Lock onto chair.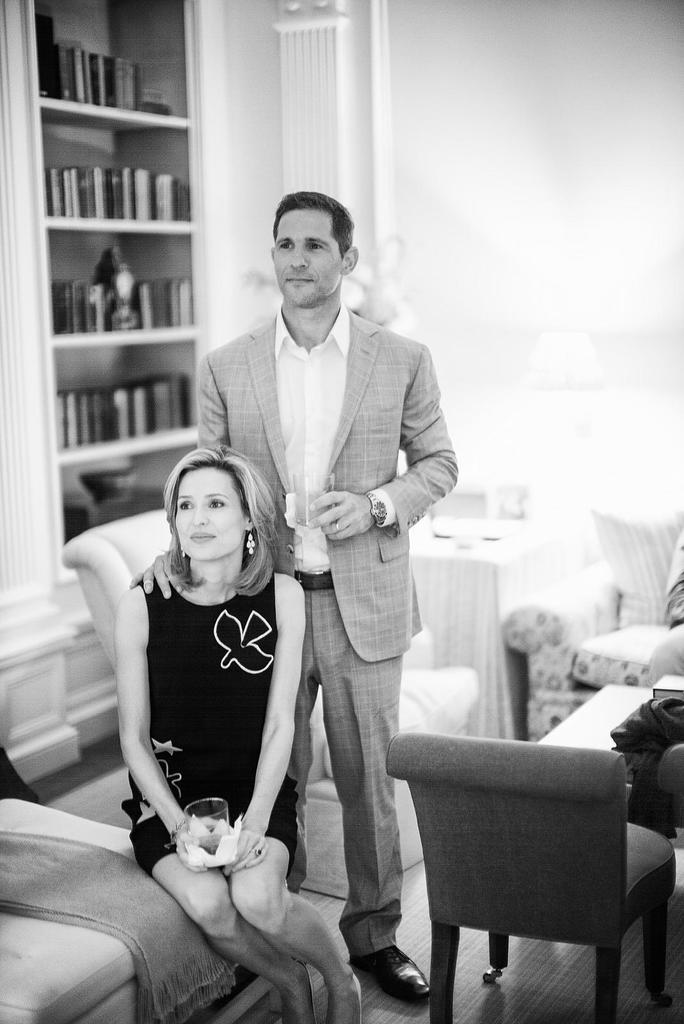
Locked: (365, 724, 679, 1016).
